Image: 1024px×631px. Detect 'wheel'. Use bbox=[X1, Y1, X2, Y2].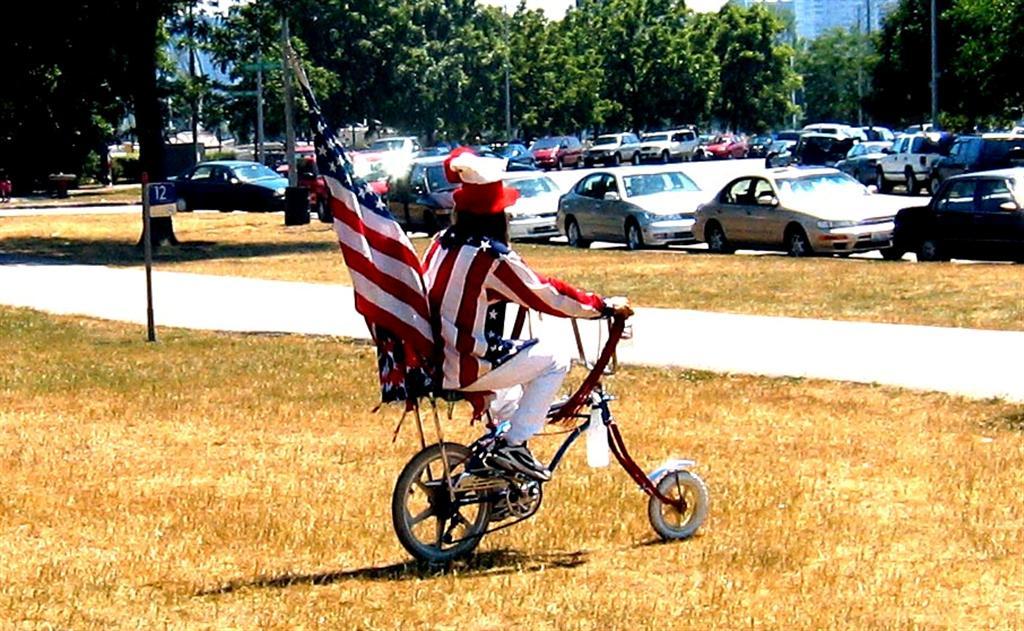
bbox=[316, 198, 331, 222].
